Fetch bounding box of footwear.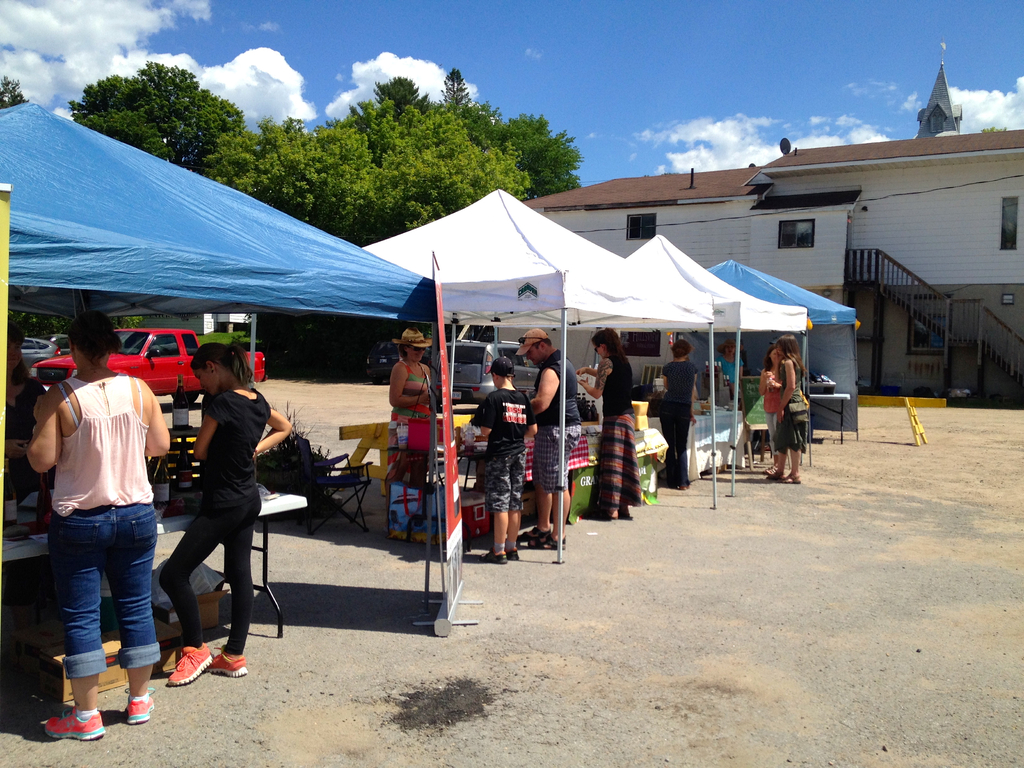
Bbox: <region>509, 543, 518, 559</region>.
